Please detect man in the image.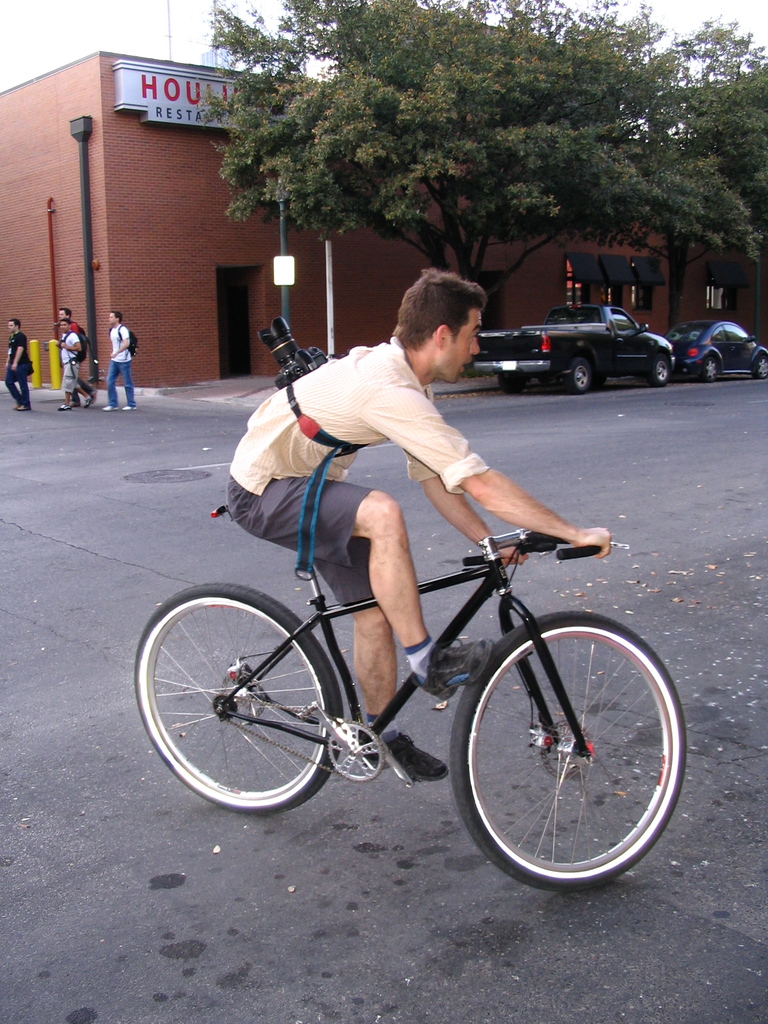
box(4, 319, 31, 410).
